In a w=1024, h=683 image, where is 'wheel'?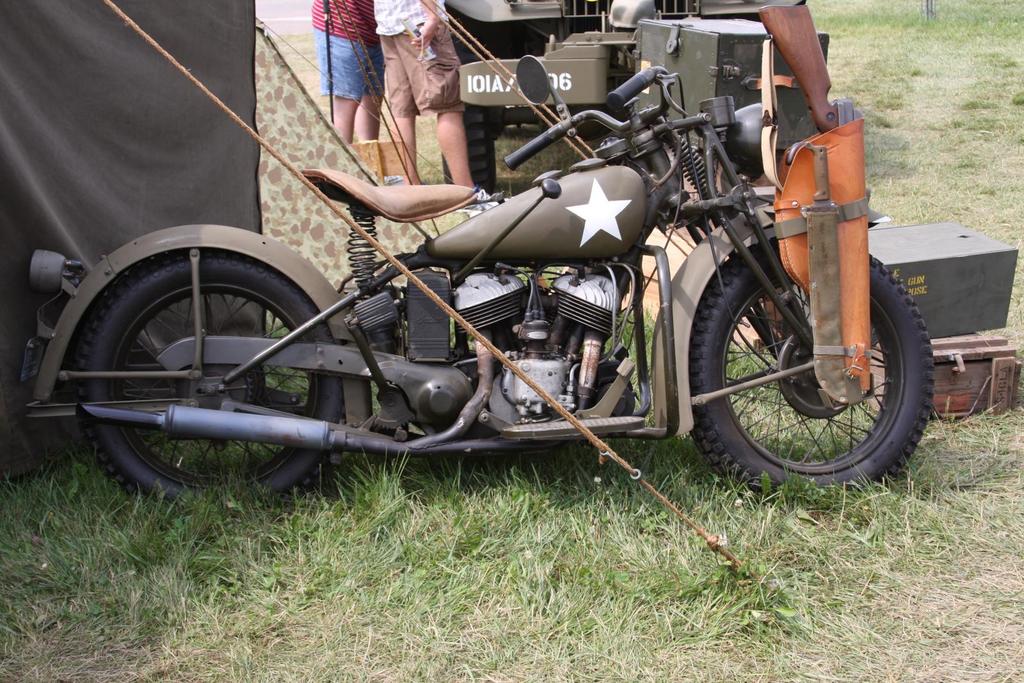
(x1=681, y1=234, x2=938, y2=516).
